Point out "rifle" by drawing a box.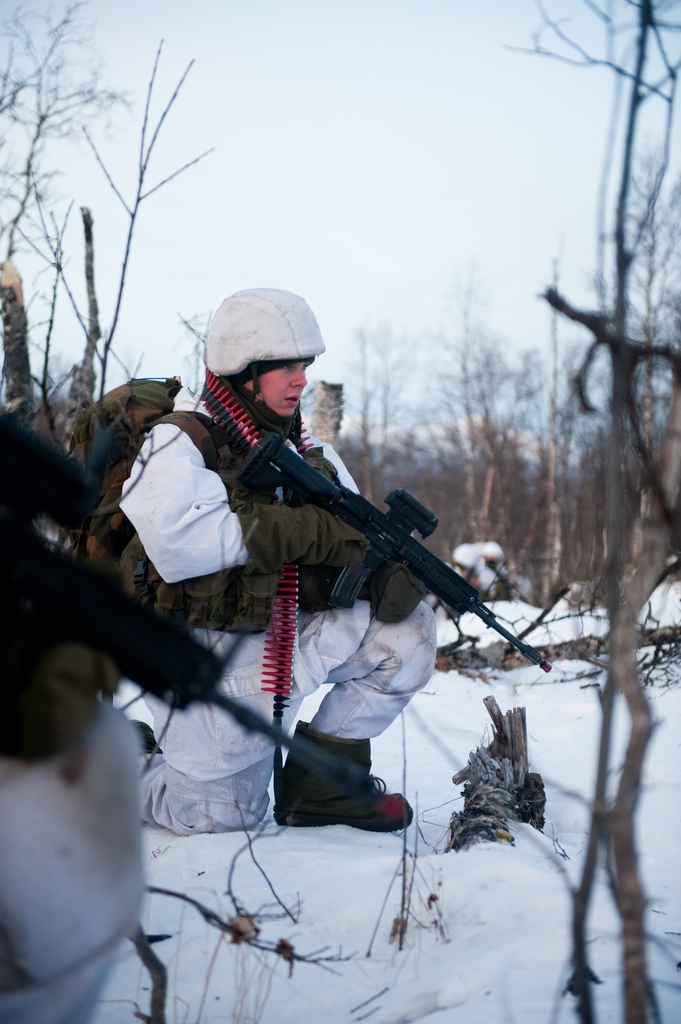
bbox=(213, 441, 557, 678).
